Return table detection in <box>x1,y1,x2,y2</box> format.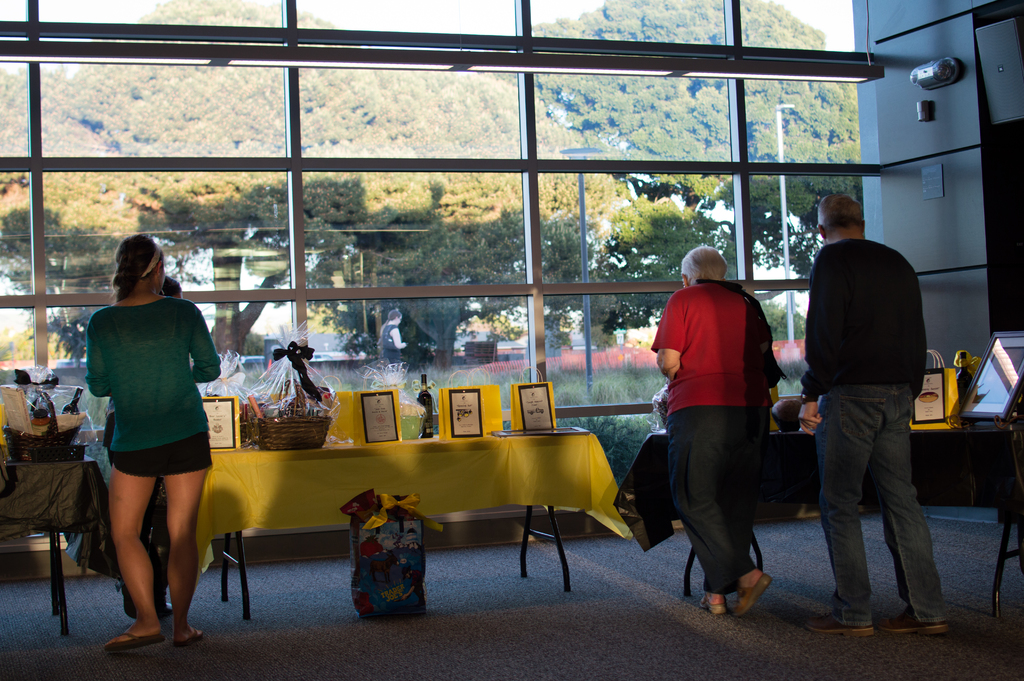
<box>163,416,647,596</box>.
